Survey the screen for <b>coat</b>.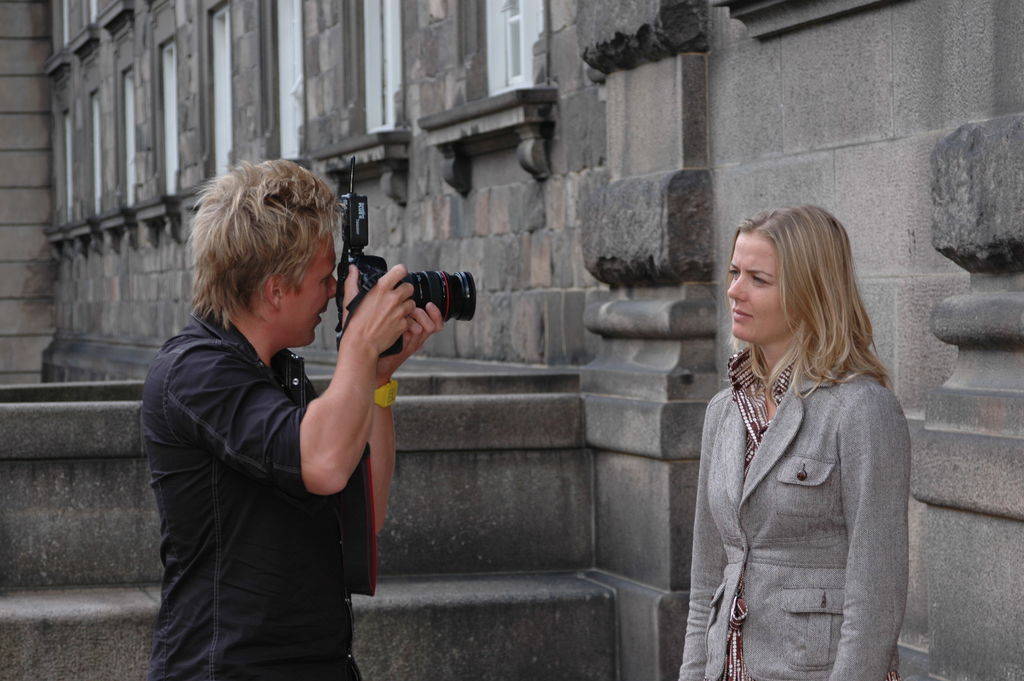
Survey found: l=691, t=269, r=919, b=658.
